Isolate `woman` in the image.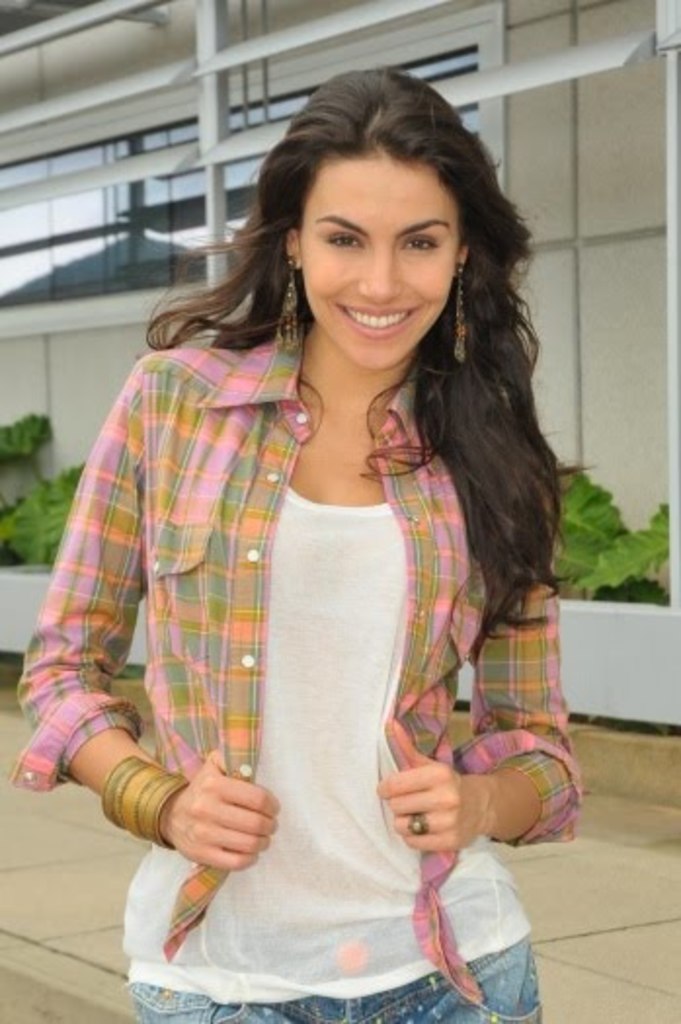
Isolated region: Rect(6, 84, 617, 944).
